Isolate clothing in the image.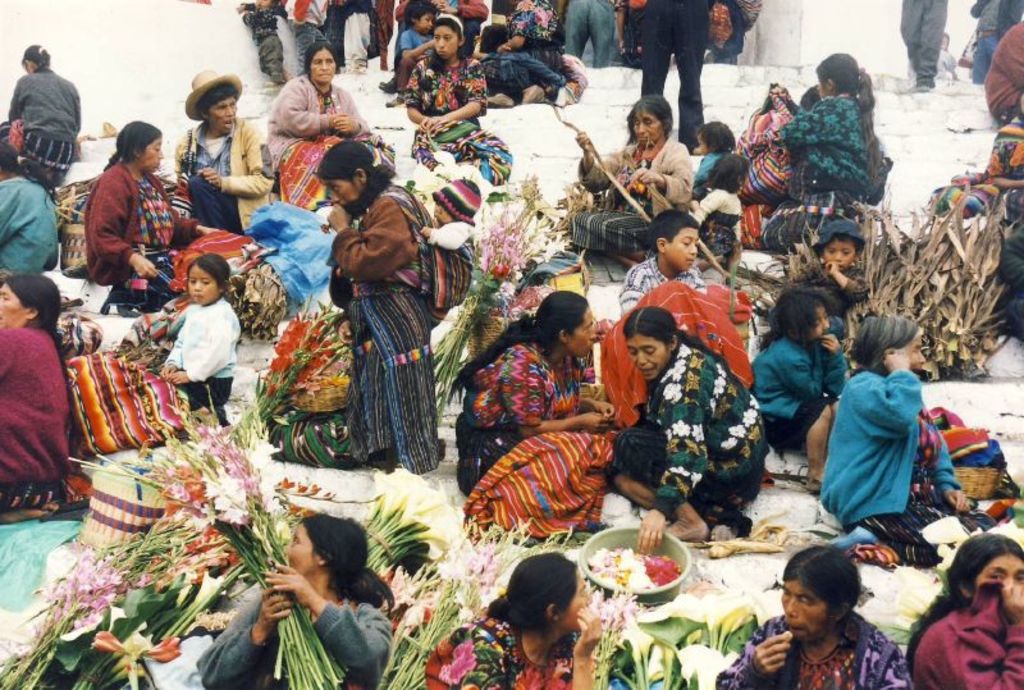
Isolated region: locate(817, 364, 988, 563).
